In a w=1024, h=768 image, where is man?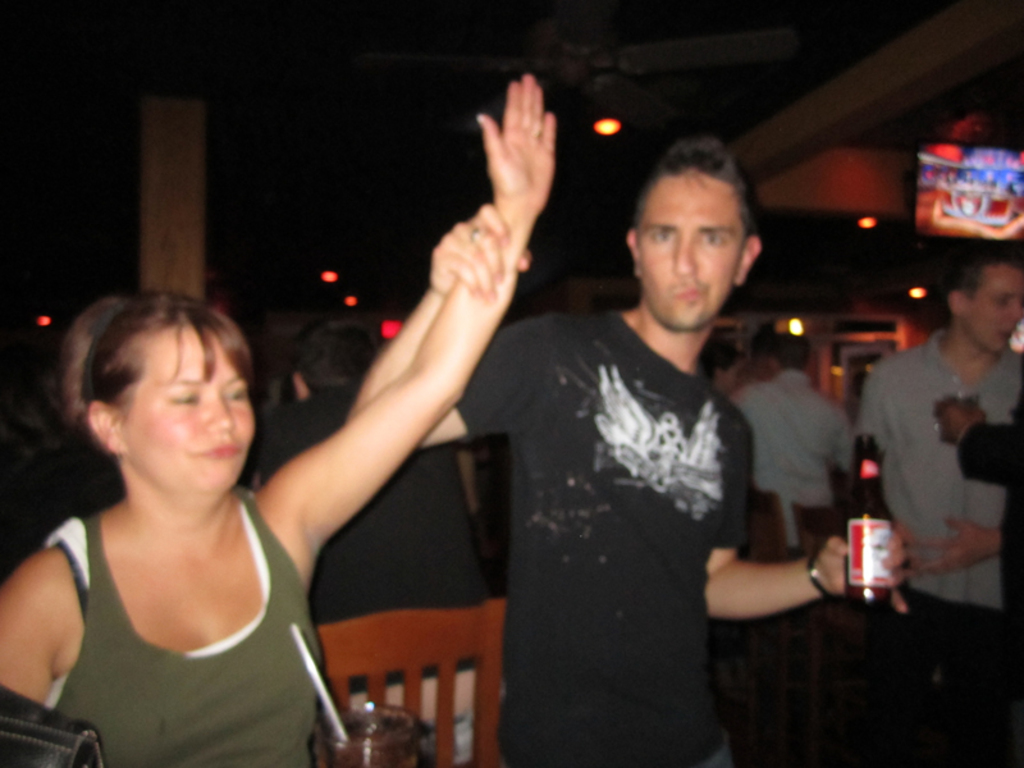
bbox(353, 137, 919, 767).
